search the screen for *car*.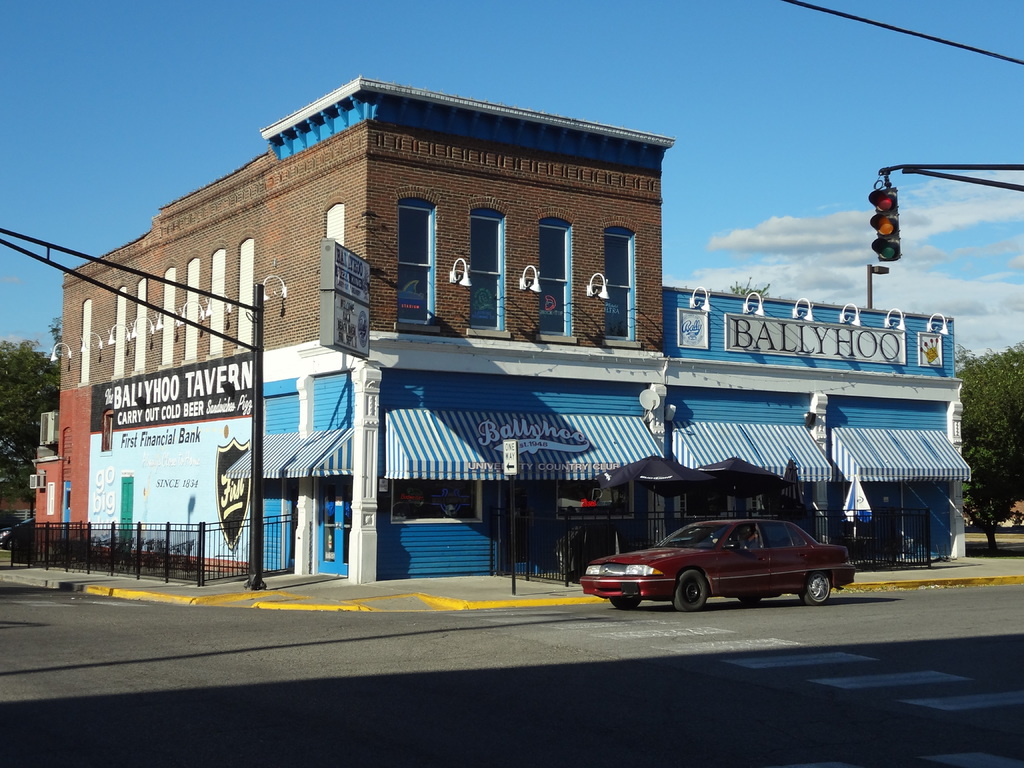
Found at detection(582, 518, 854, 614).
